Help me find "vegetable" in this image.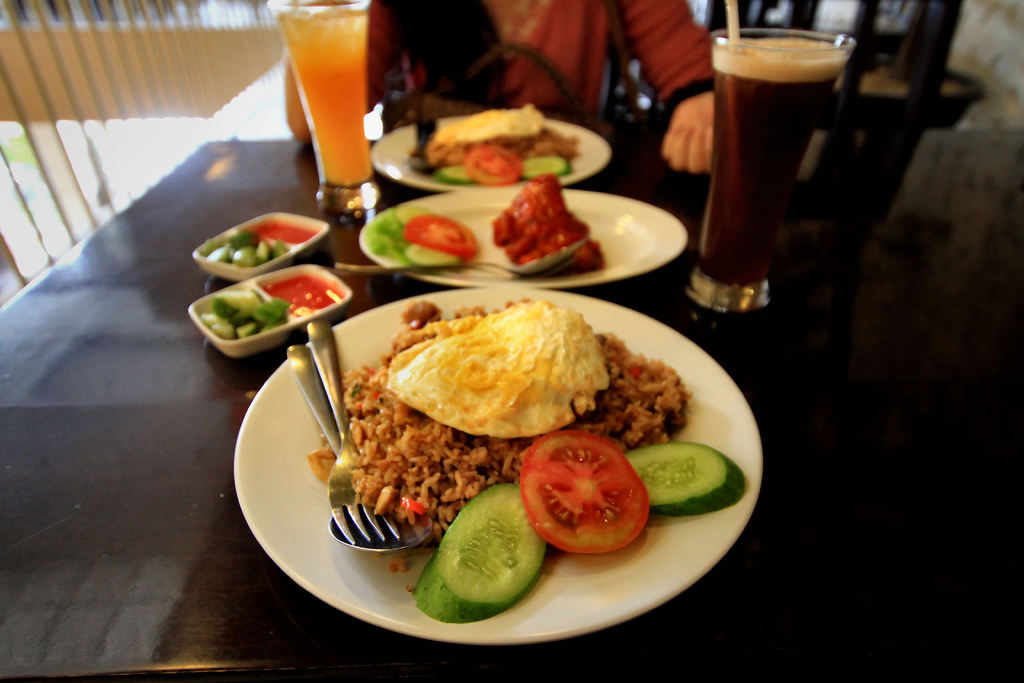
Found it: detection(515, 154, 568, 185).
